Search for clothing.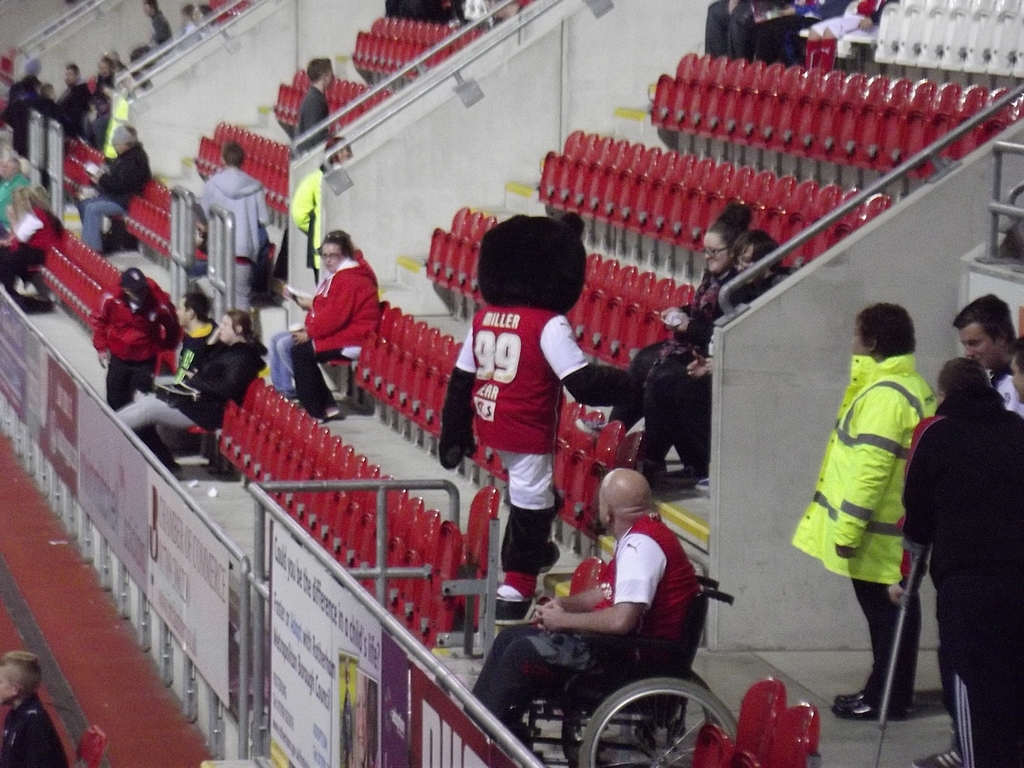
Found at {"left": 641, "top": 275, "right": 788, "bottom": 472}.
